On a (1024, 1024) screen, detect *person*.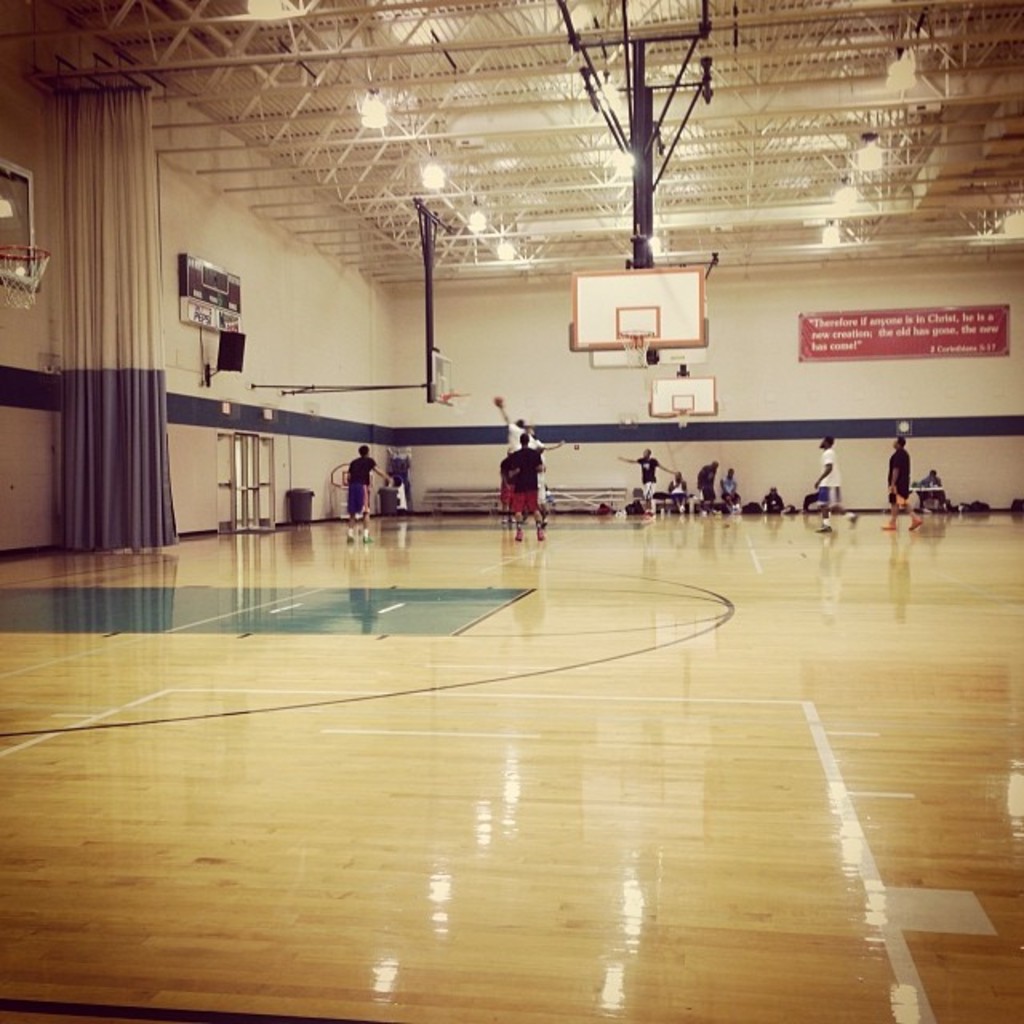
[690,466,718,509].
